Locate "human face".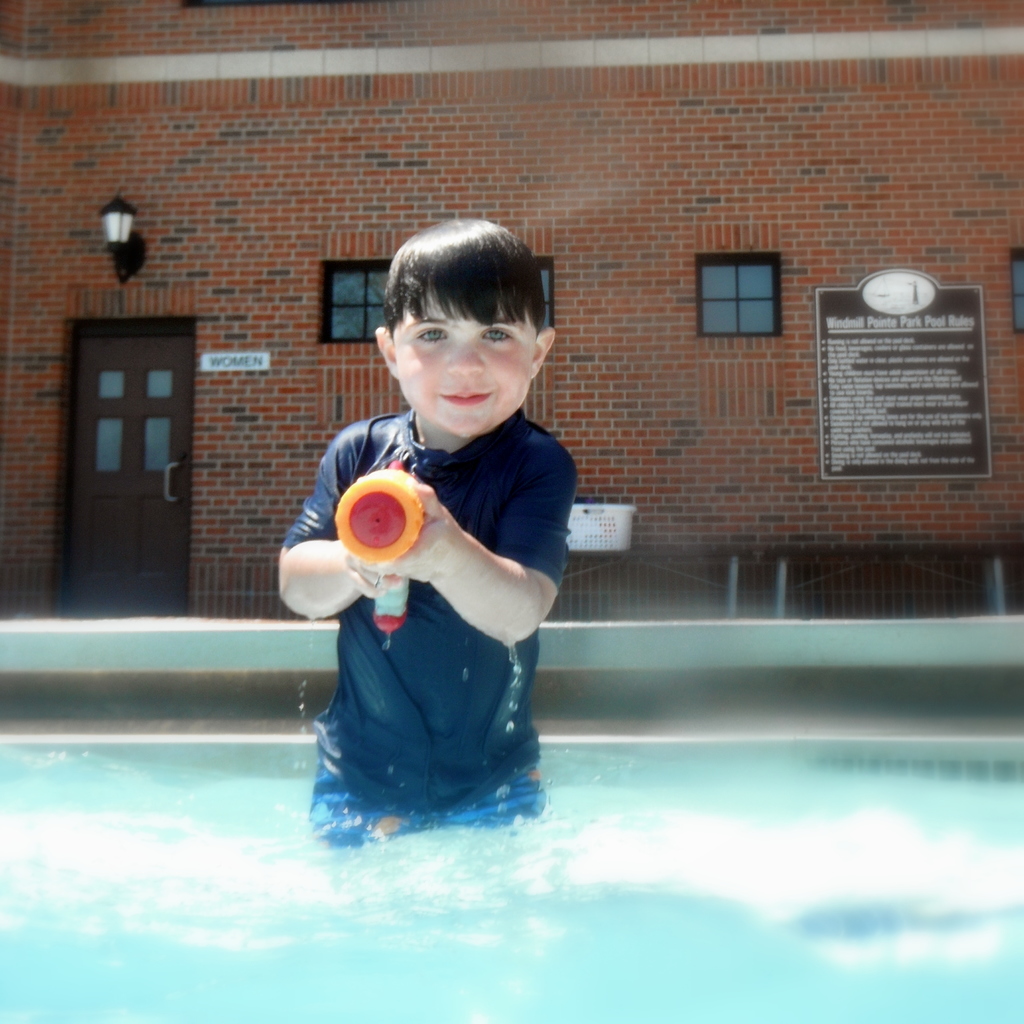
Bounding box: Rect(397, 294, 536, 431).
